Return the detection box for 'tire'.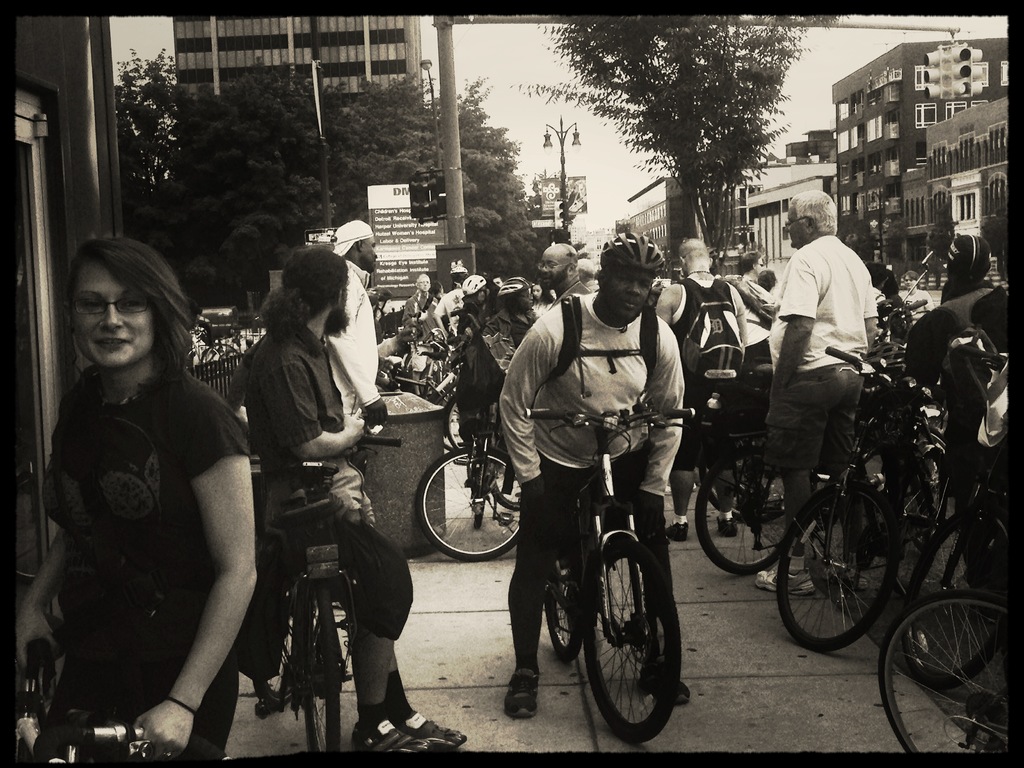
BBox(307, 584, 346, 754).
